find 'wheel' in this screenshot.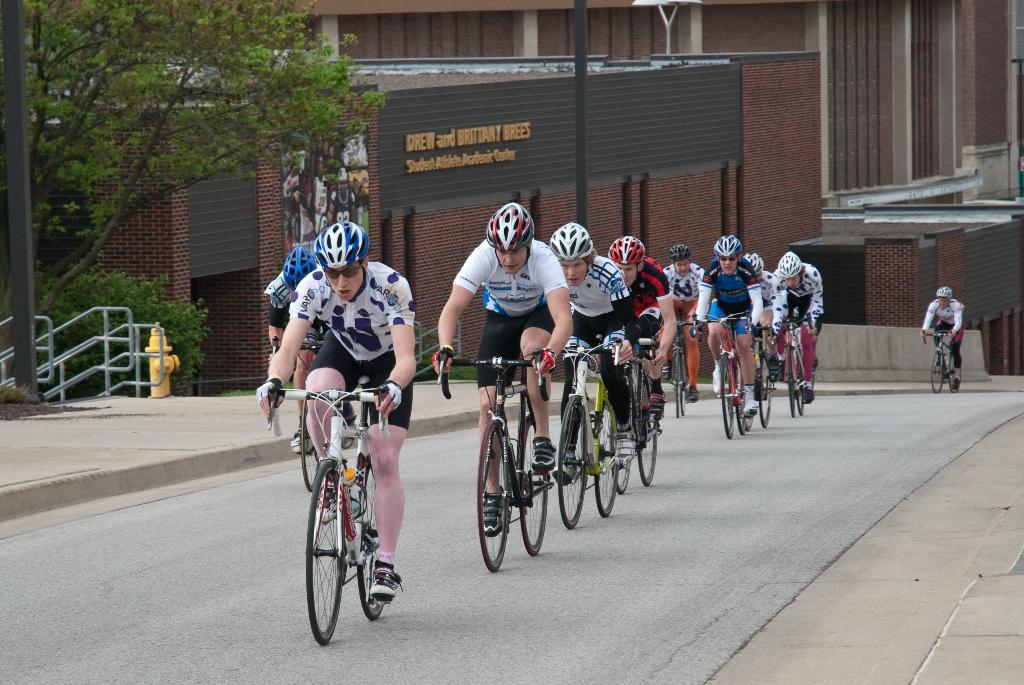
The bounding box for 'wheel' is Rect(479, 421, 509, 574).
